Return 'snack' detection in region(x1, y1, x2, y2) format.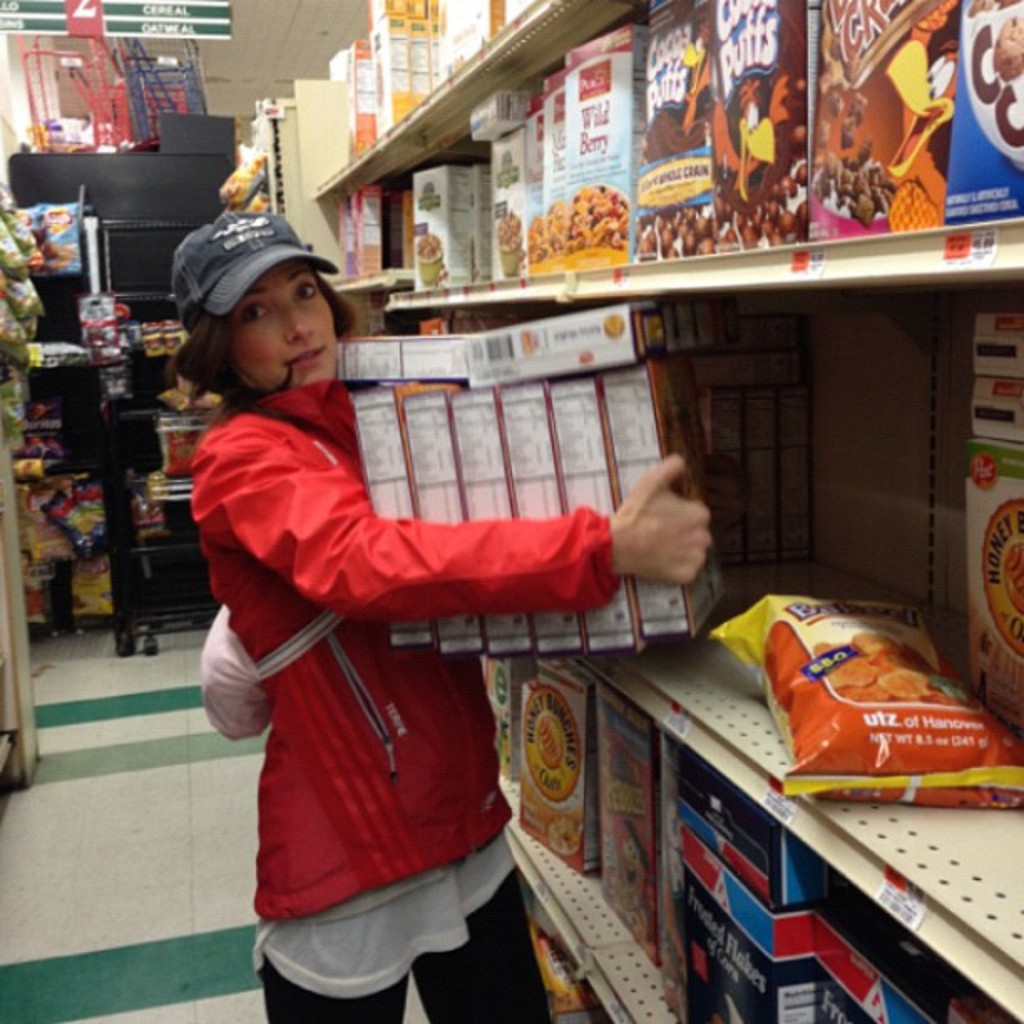
region(815, 627, 980, 711).
